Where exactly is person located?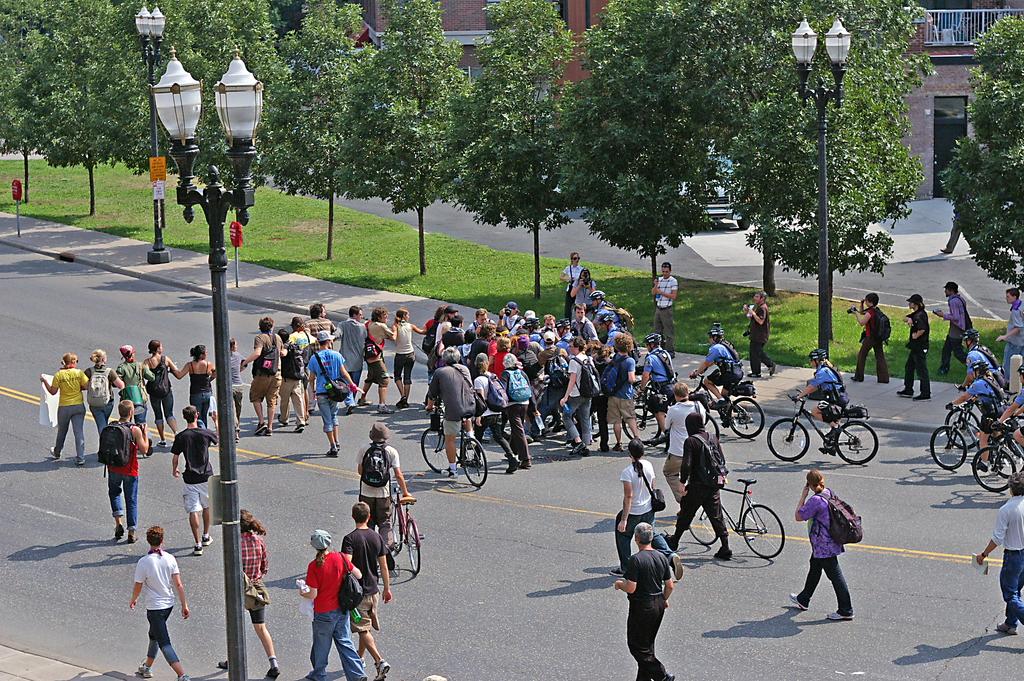
Its bounding box is (left=490, top=349, right=533, bottom=470).
